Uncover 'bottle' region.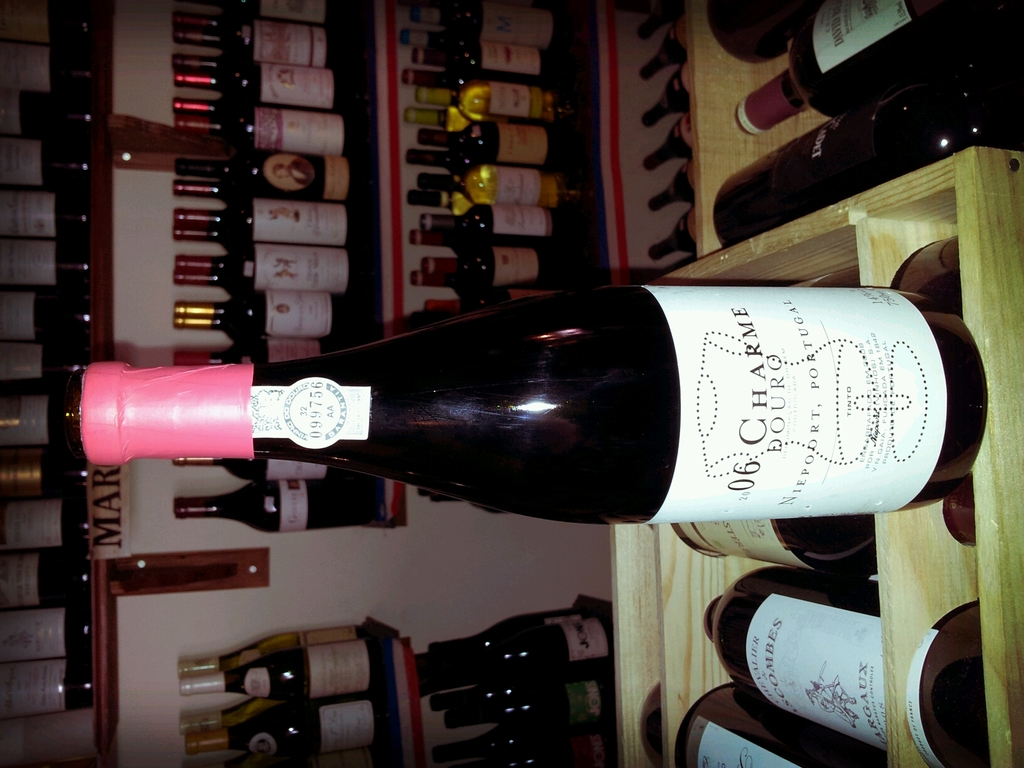
Uncovered: locate(451, 719, 626, 767).
